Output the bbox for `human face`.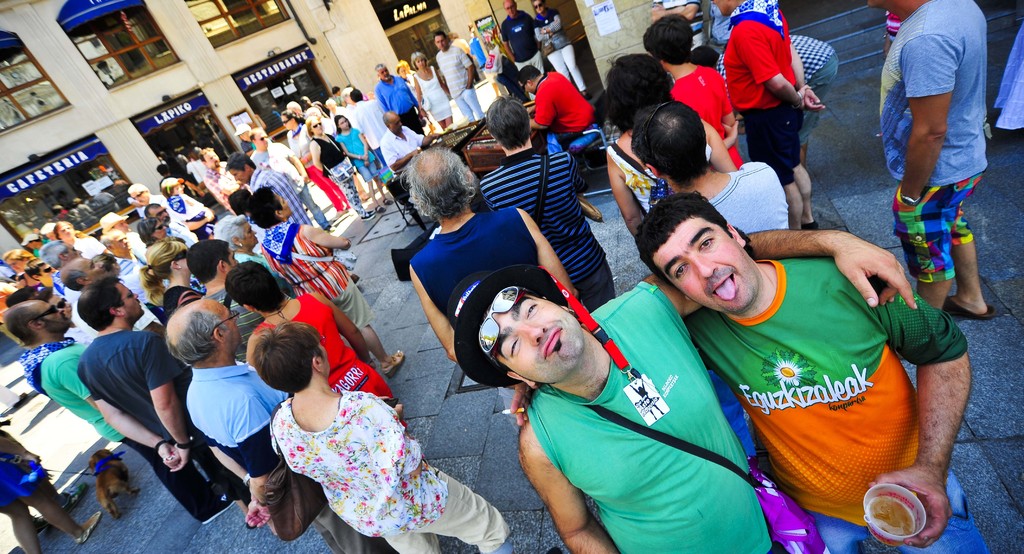
4, 256, 26, 271.
